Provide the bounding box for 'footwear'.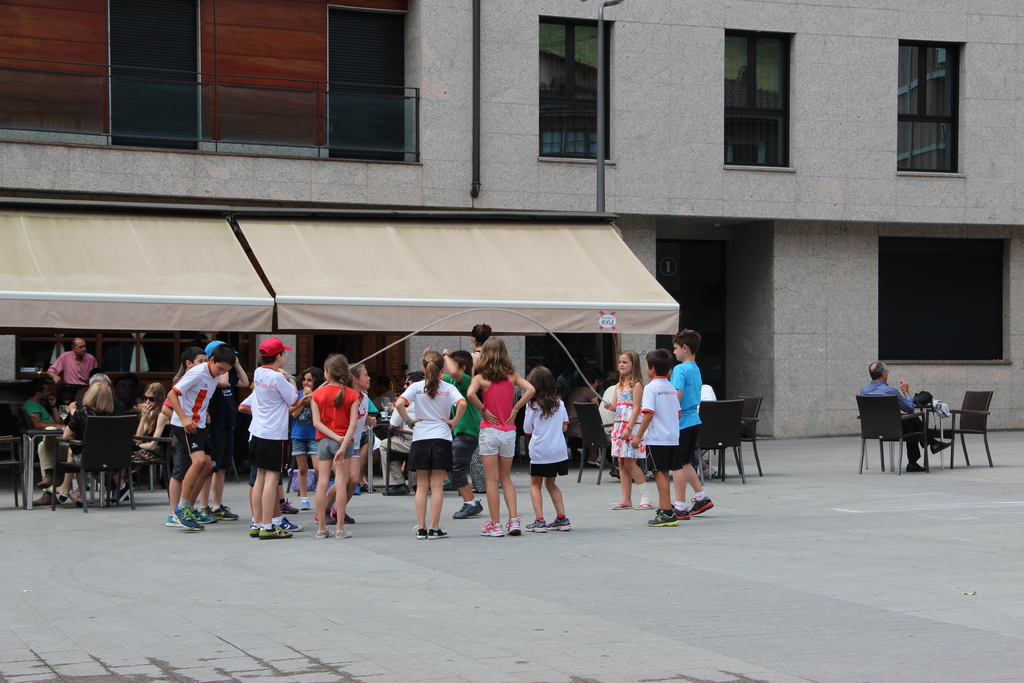
(524,518,547,532).
